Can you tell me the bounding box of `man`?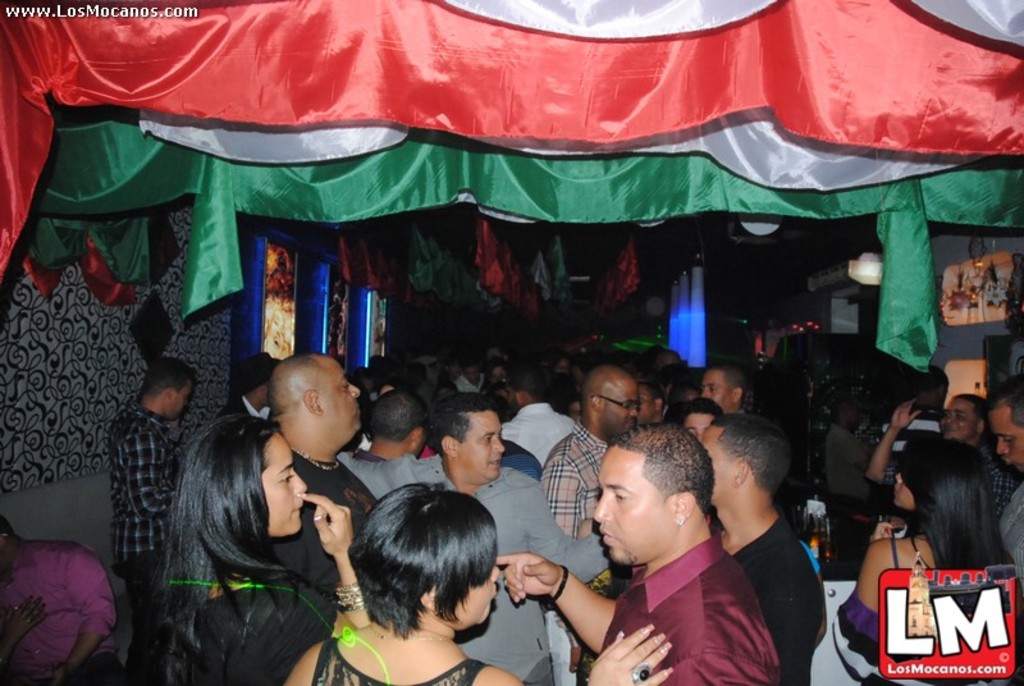
<bbox>534, 365, 628, 685</bbox>.
